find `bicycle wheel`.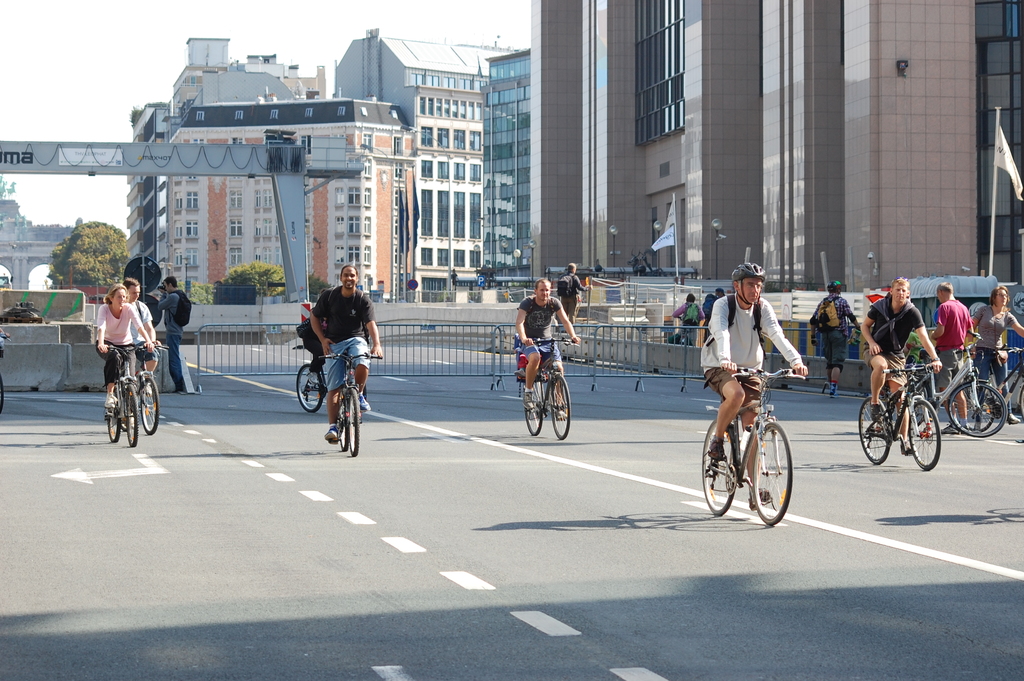
BBox(700, 419, 739, 520).
